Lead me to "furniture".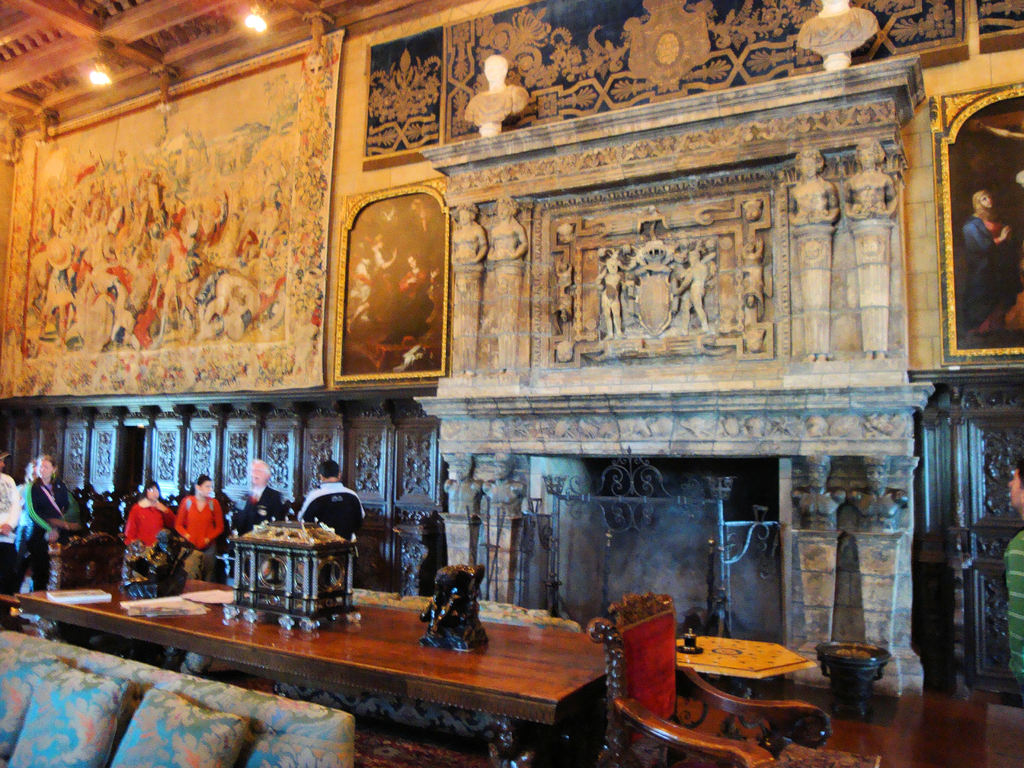
Lead to rect(9, 582, 607, 767).
